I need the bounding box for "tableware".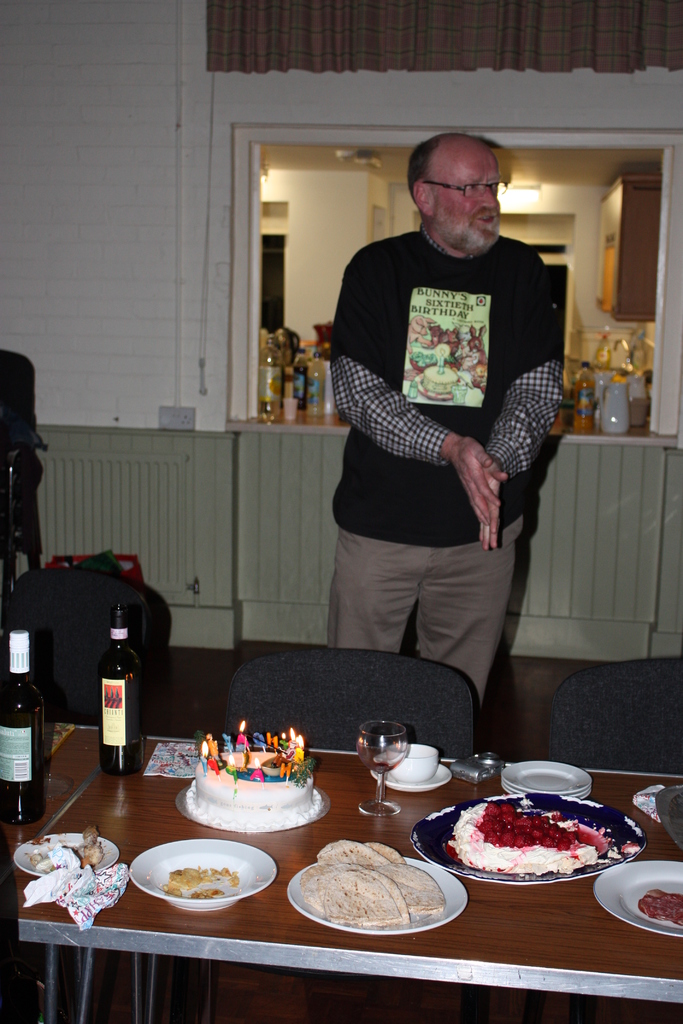
Here it is: 370 762 452 793.
